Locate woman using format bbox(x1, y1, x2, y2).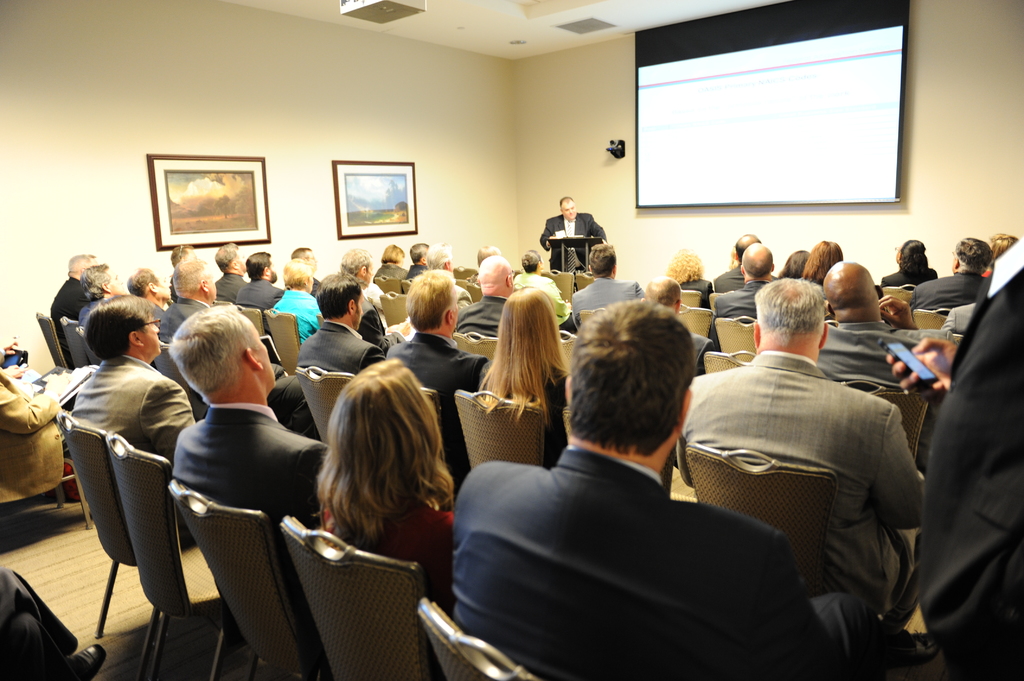
bbox(474, 285, 573, 477).
